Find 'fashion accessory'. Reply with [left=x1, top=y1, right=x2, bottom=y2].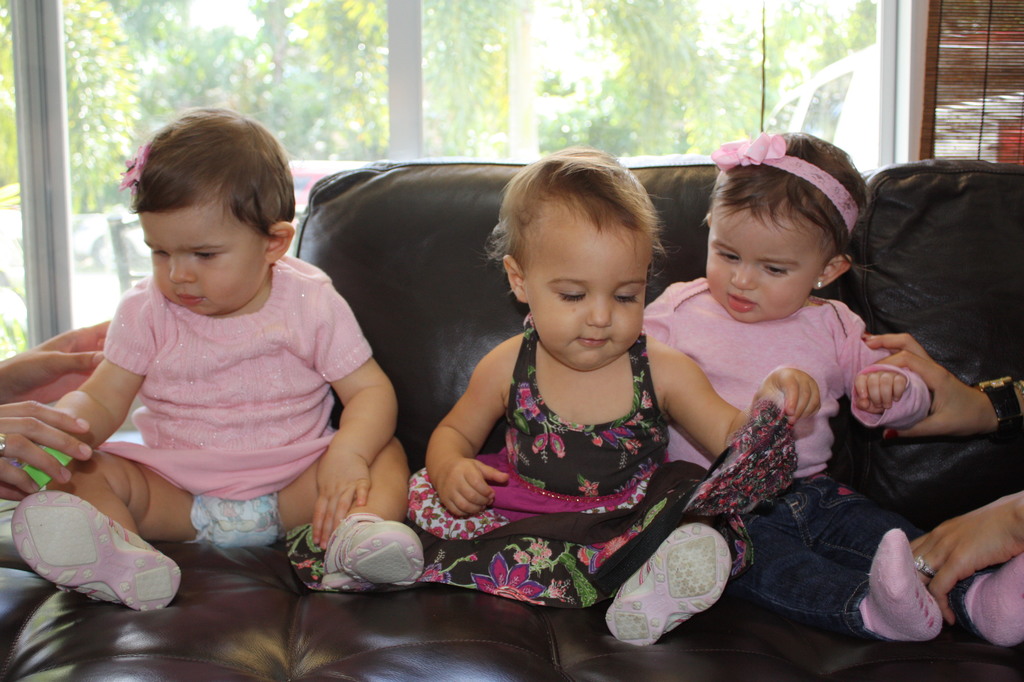
[left=117, top=148, right=149, bottom=189].
